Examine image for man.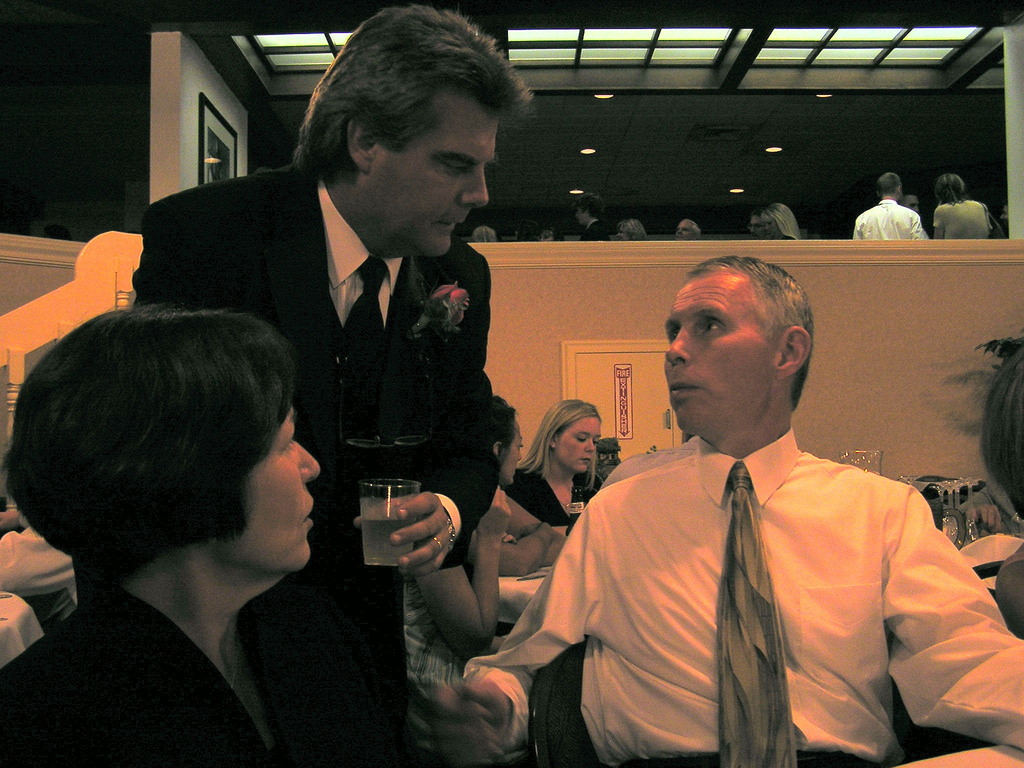
Examination result: pyautogui.locateOnScreen(575, 192, 610, 243).
